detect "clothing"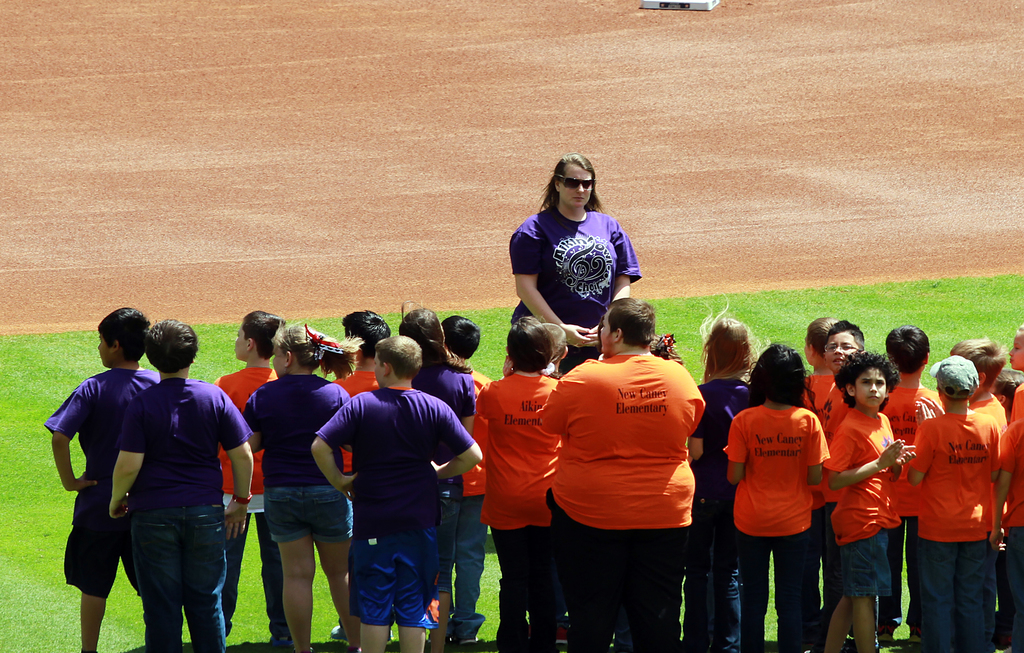
bbox=[467, 354, 561, 652]
